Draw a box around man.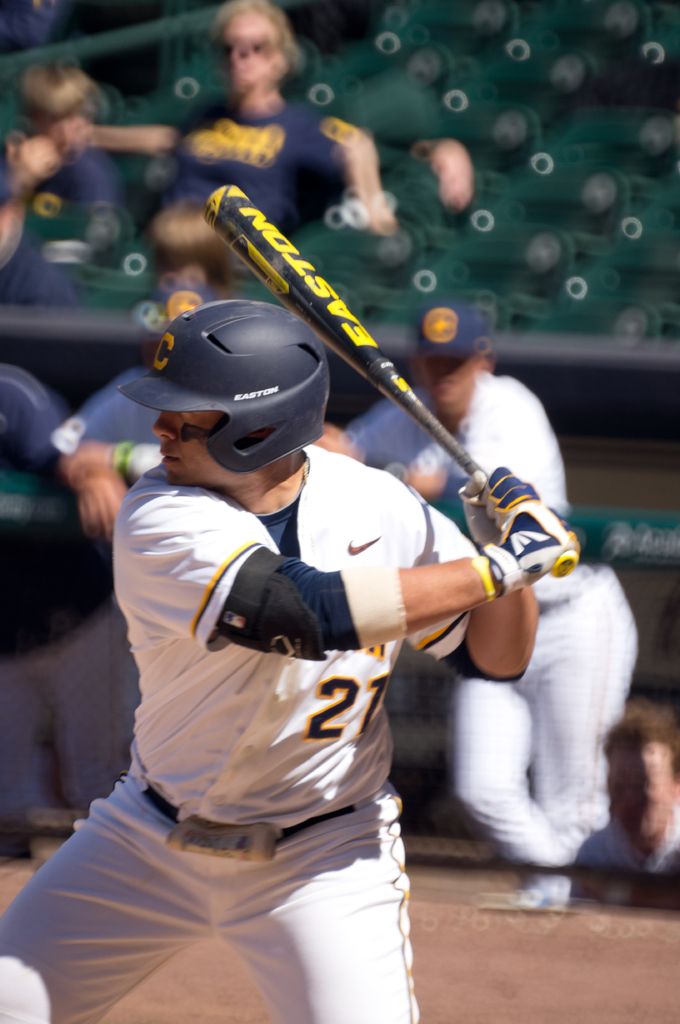
Rect(350, 294, 631, 919).
